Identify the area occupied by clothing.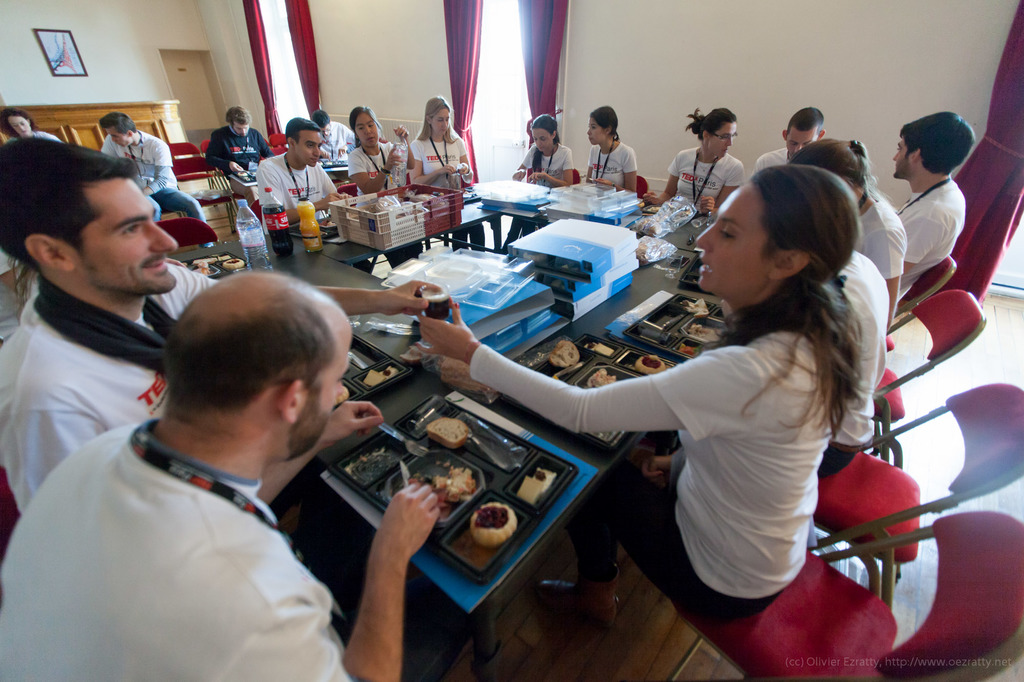
Area: region(93, 123, 206, 219).
